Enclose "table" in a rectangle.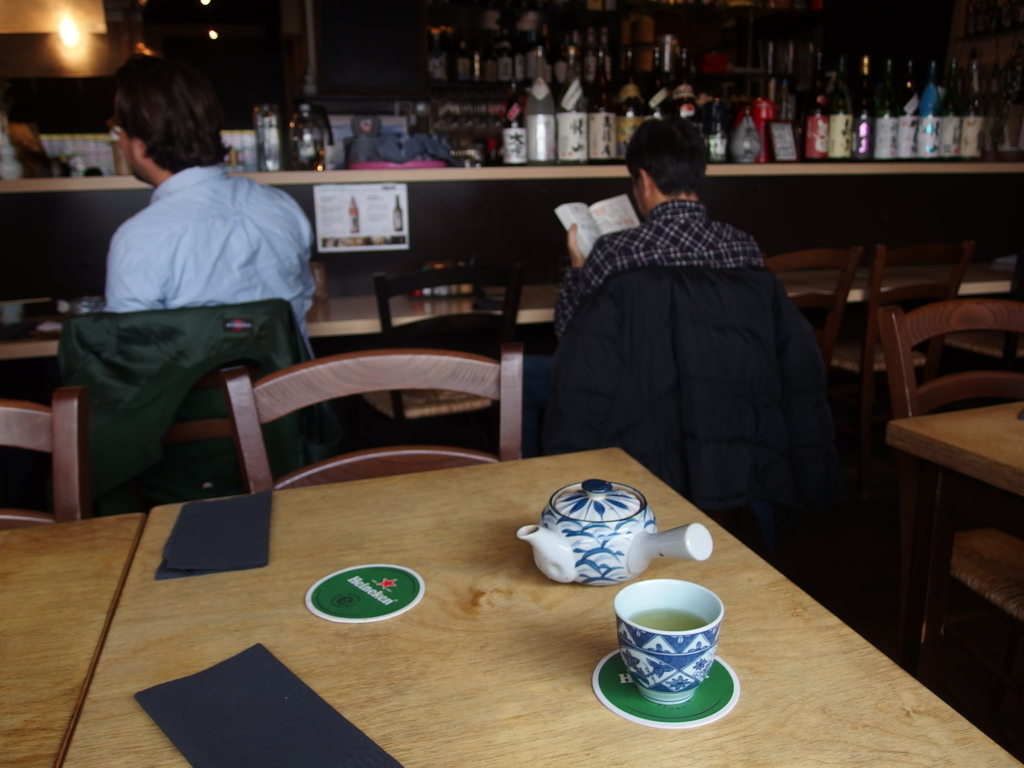
x1=0, y1=513, x2=139, y2=767.
